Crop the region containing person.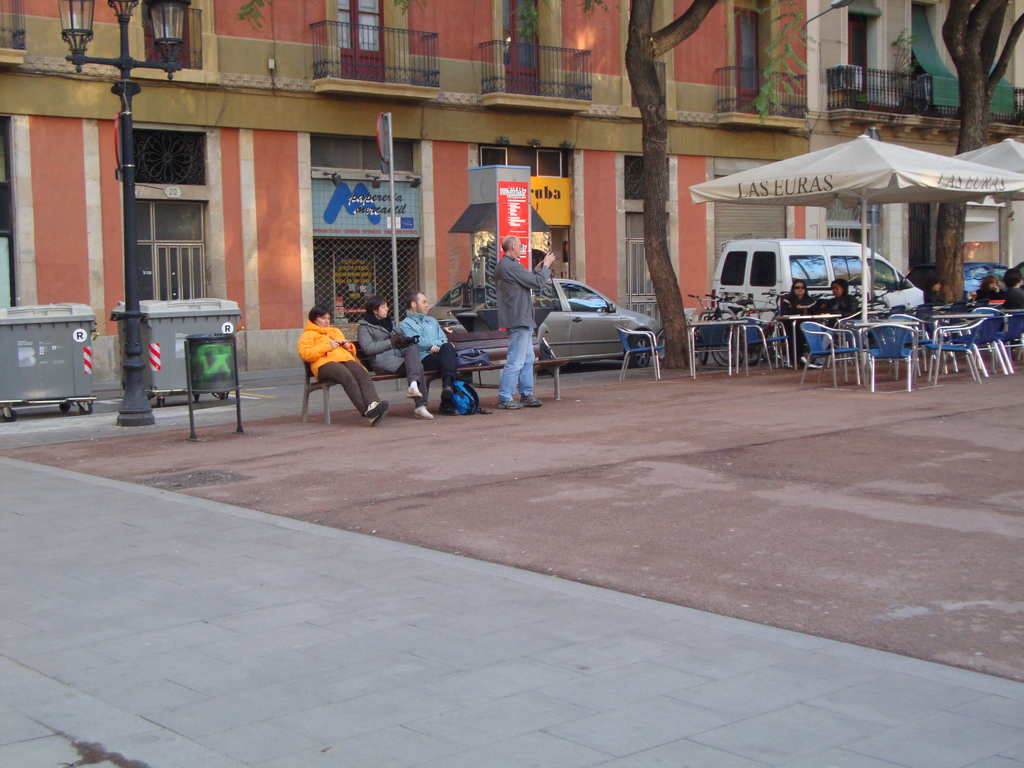
Crop region: <region>402, 288, 465, 412</region>.
